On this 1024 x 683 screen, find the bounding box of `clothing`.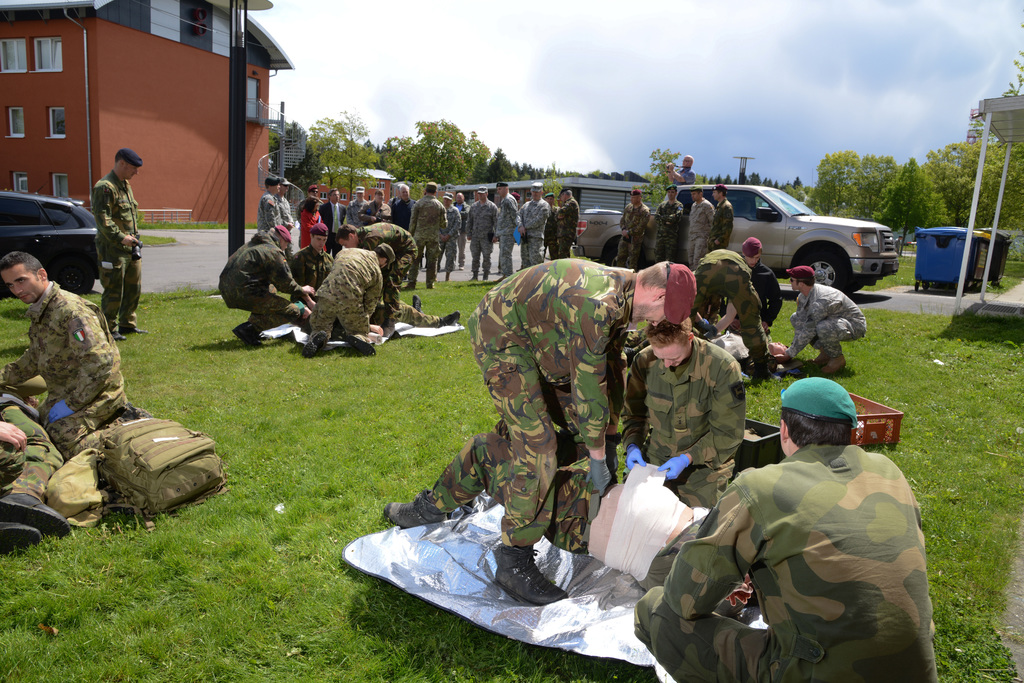
Bounding box: (423, 178, 445, 191).
